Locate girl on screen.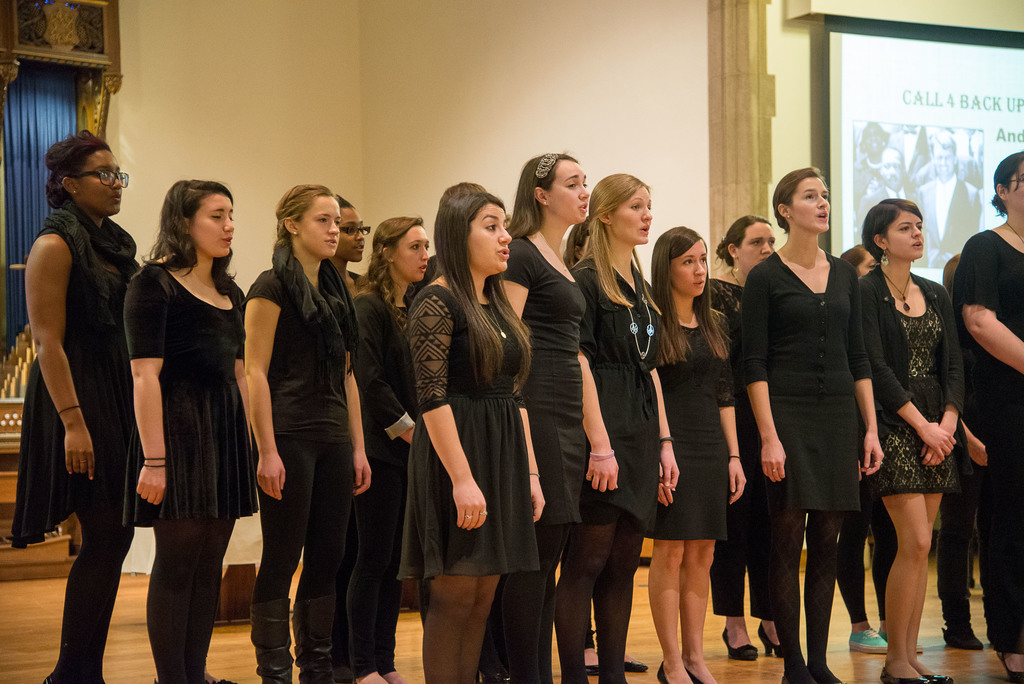
On screen at region(718, 217, 773, 286).
